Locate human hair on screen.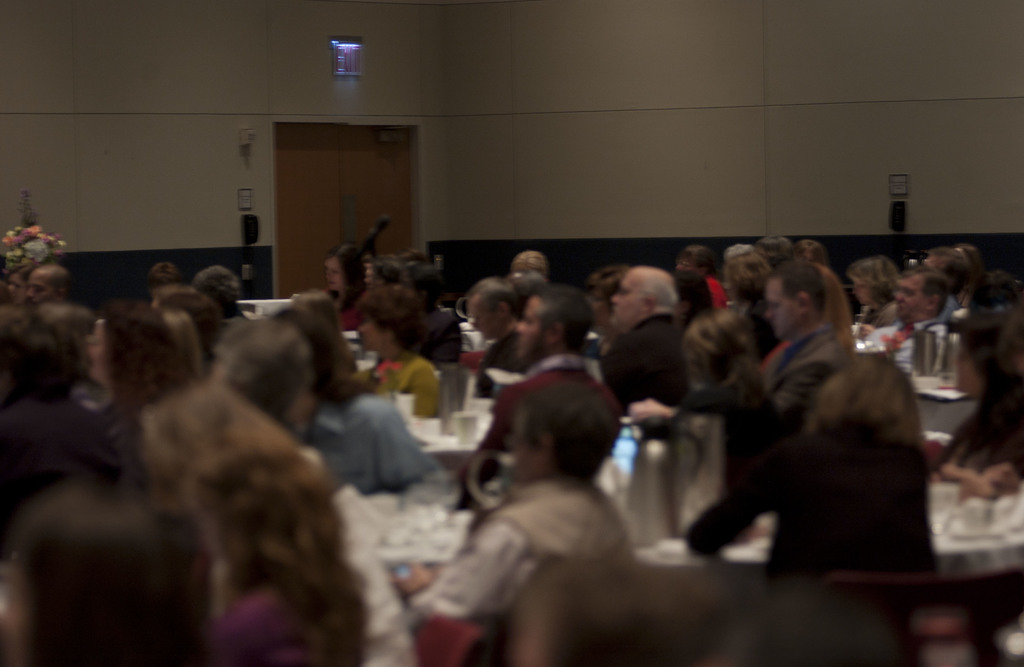
On screen at pyautogui.locateOnScreen(510, 248, 550, 277).
